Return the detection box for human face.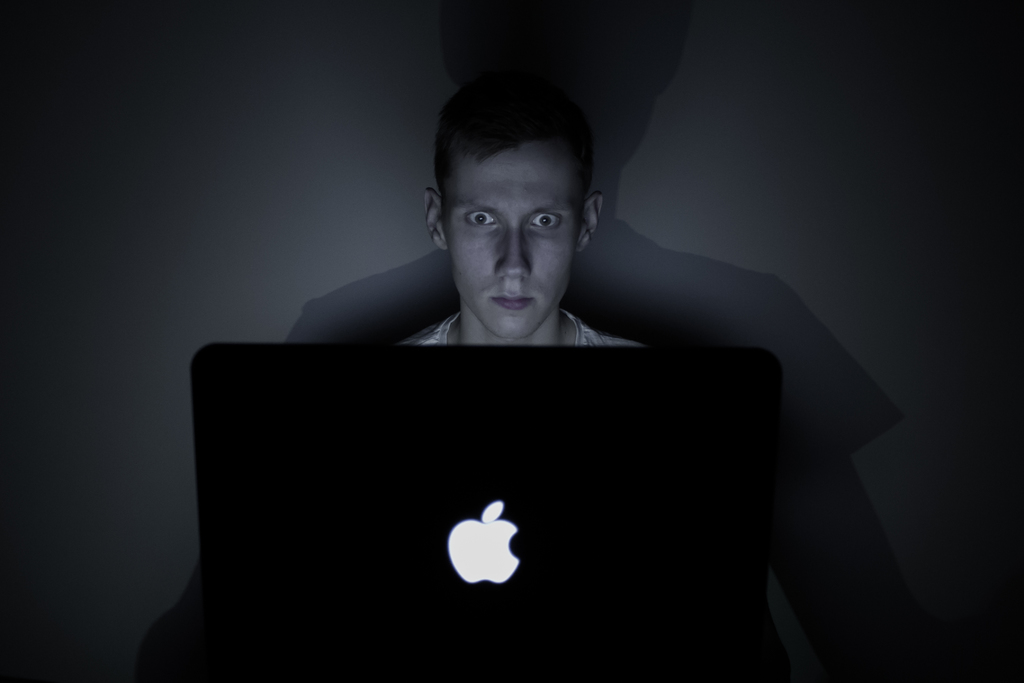
box=[444, 136, 579, 339].
